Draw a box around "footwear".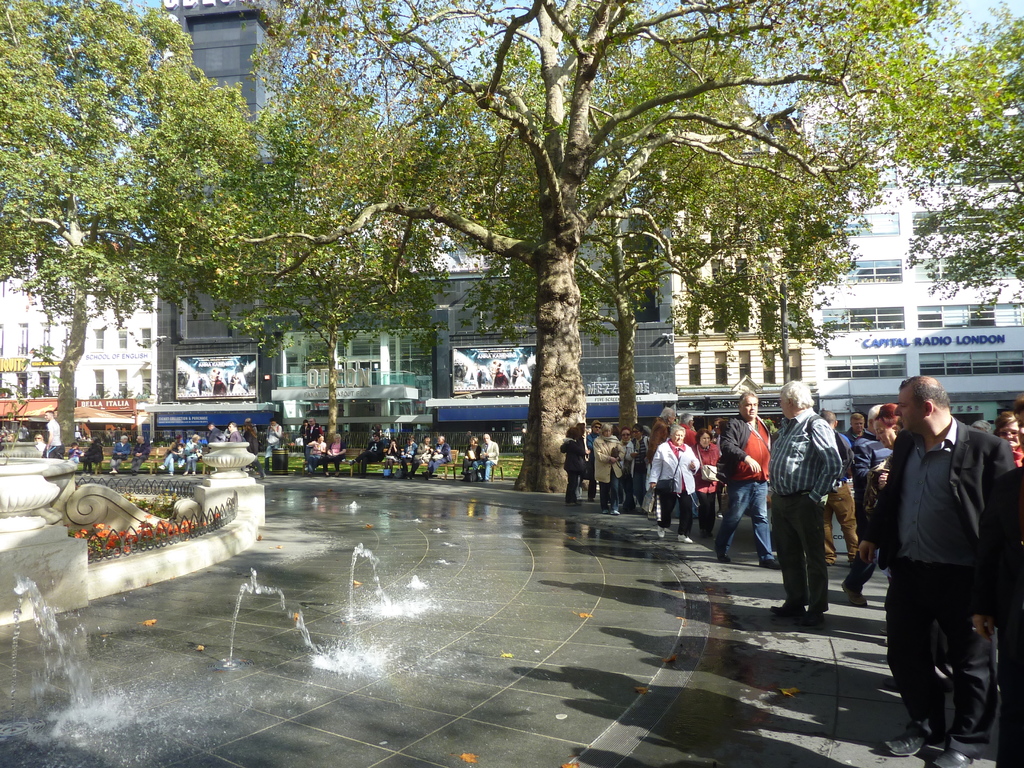
bbox(190, 470, 195, 477).
